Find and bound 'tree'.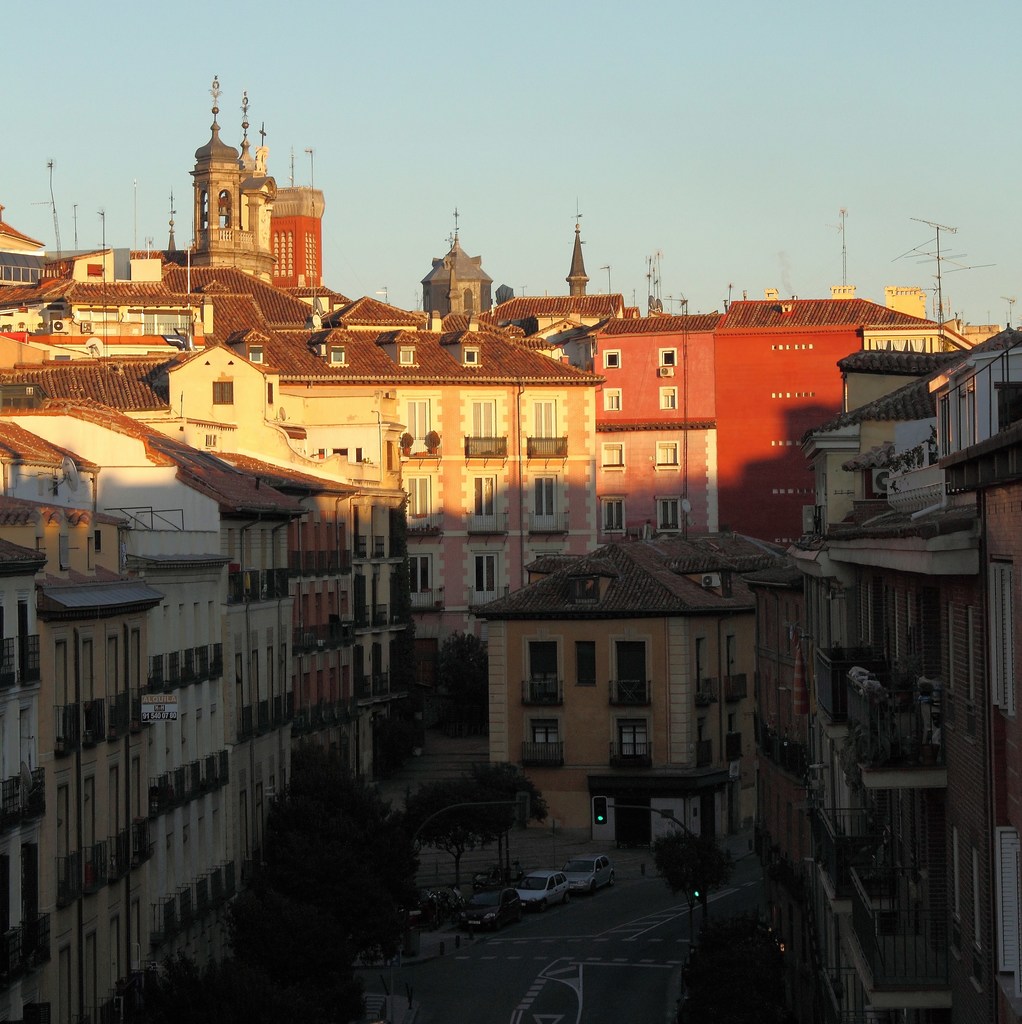
Bound: bbox=[274, 772, 418, 936].
